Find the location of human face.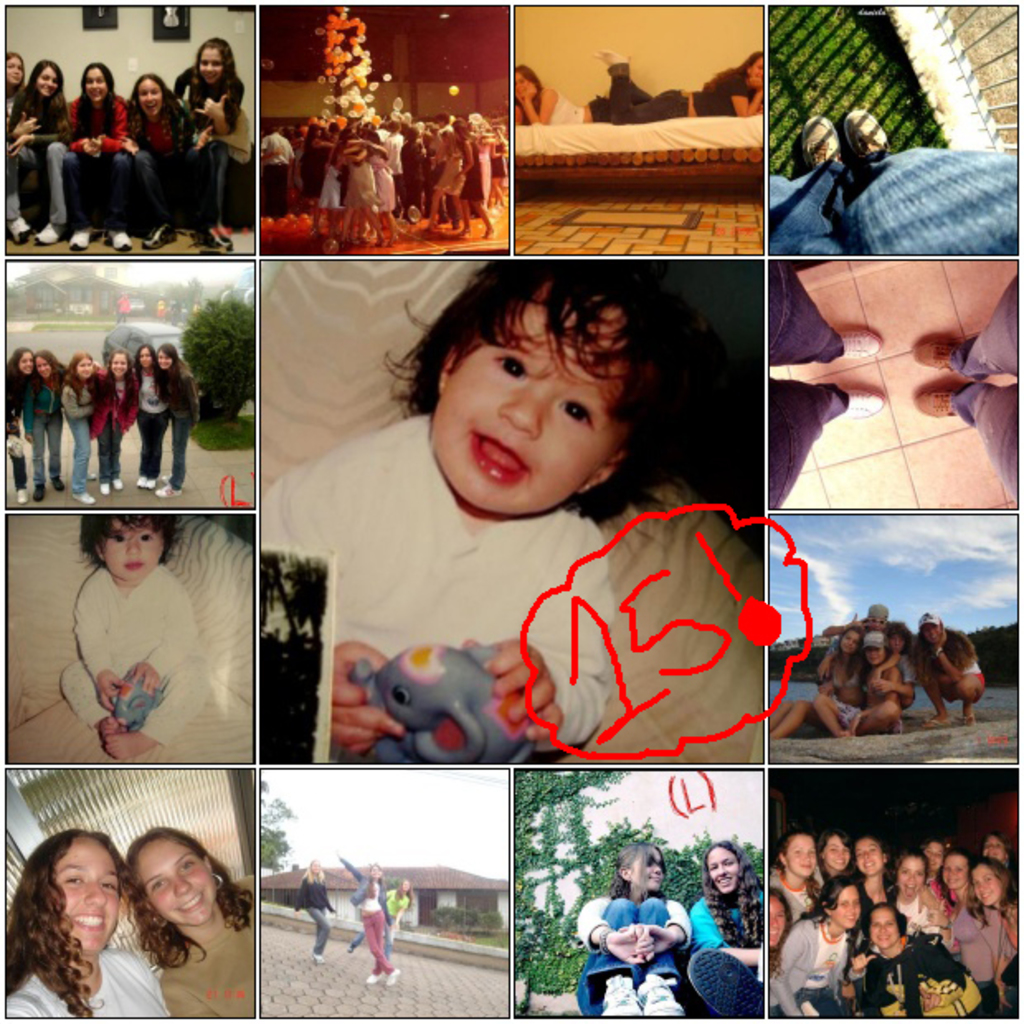
Location: bbox(154, 345, 177, 373).
